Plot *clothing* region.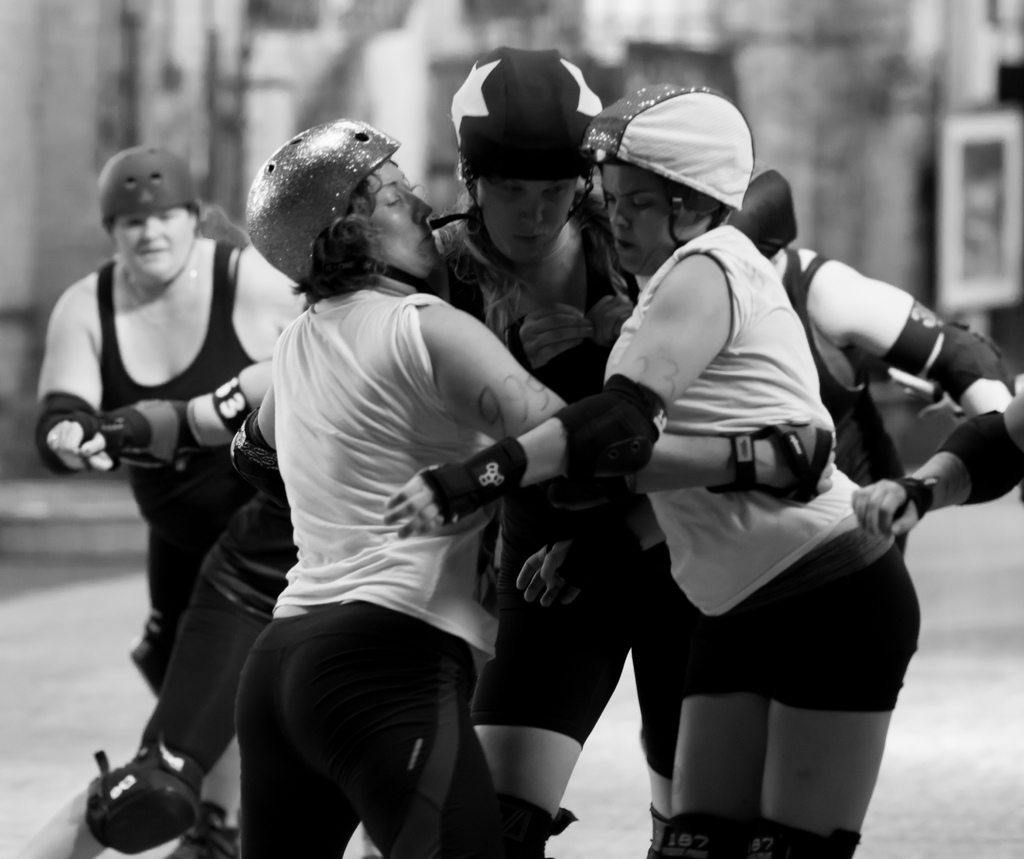
Plotted at select_region(404, 198, 628, 745).
